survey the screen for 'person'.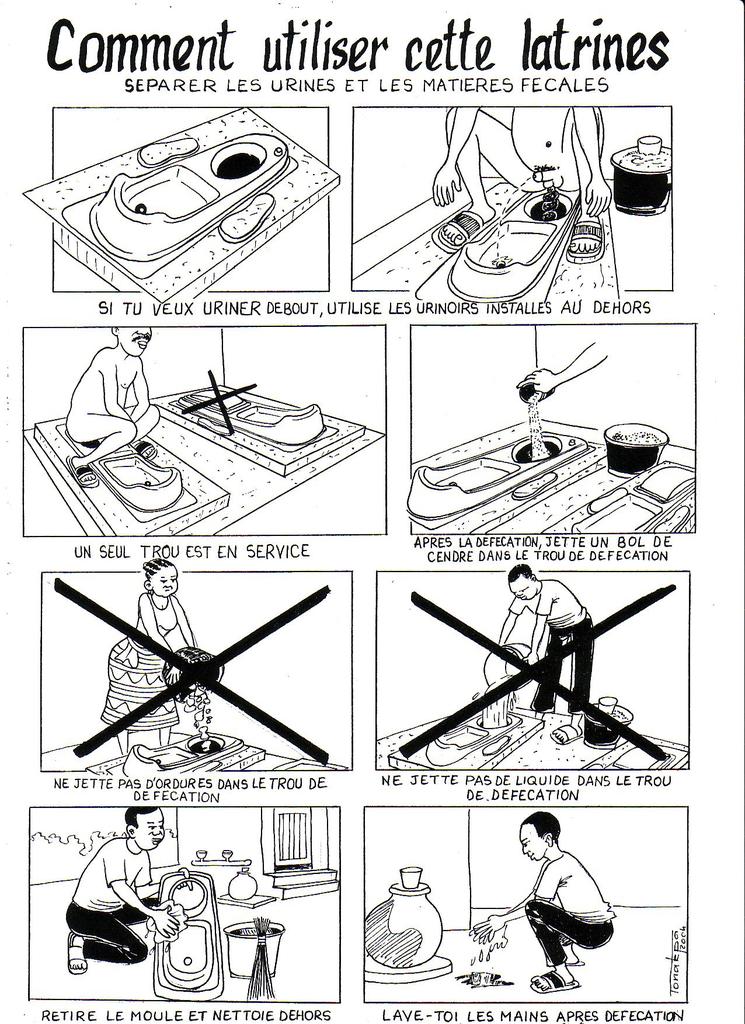
Survey found: (x1=63, y1=323, x2=156, y2=469).
